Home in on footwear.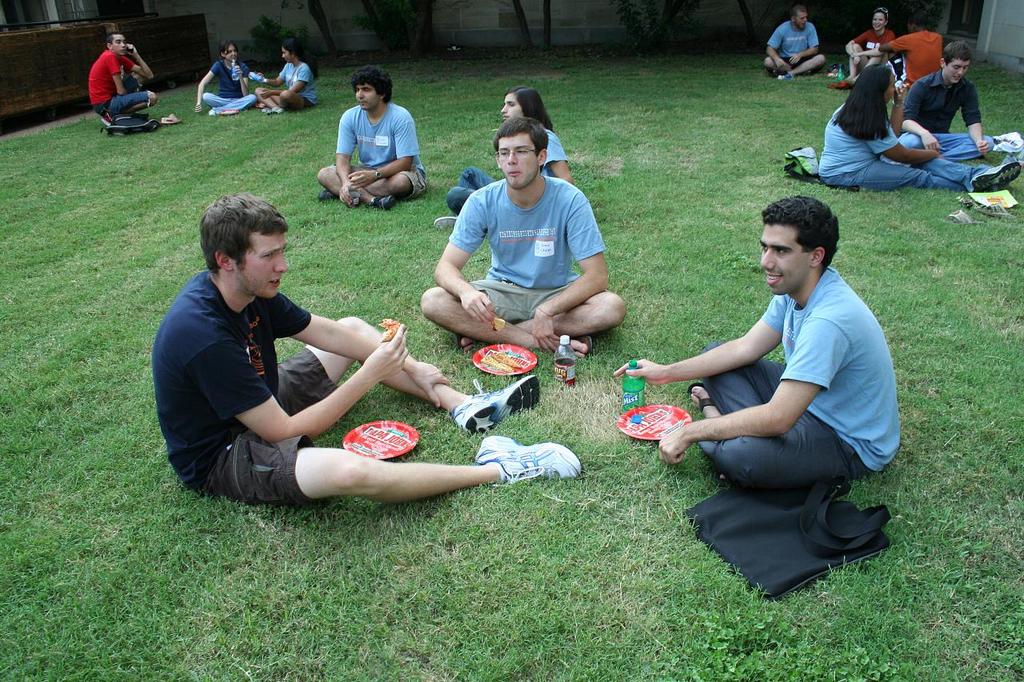
Homed in at {"x1": 968, "y1": 163, "x2": 1023, "y2": 189}.
